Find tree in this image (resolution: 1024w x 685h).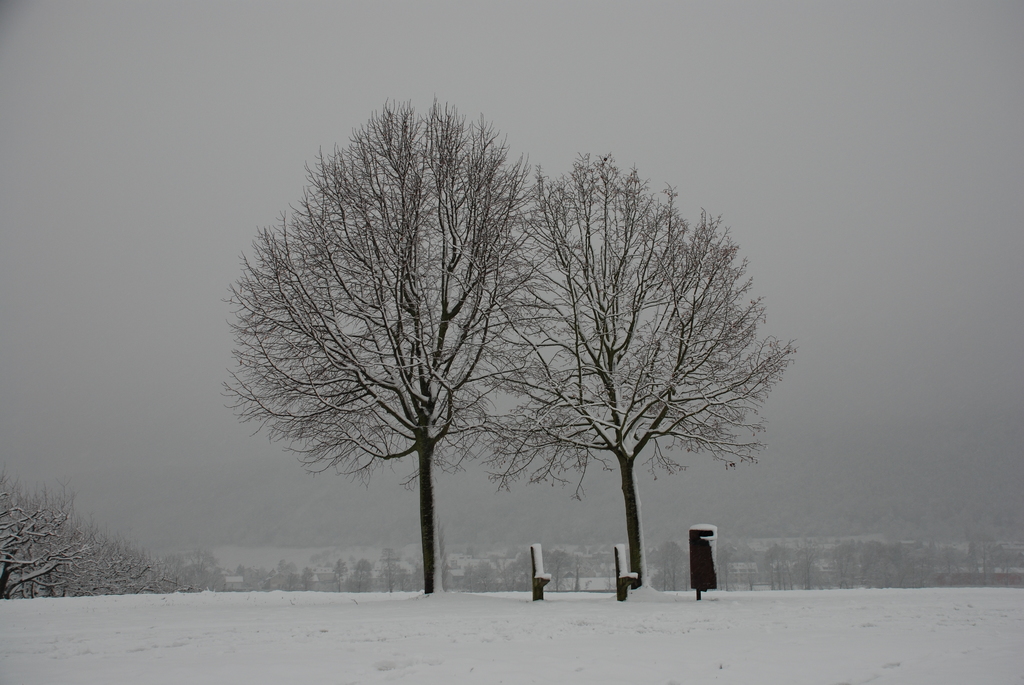
BBox(258, 71, 538, 614).
